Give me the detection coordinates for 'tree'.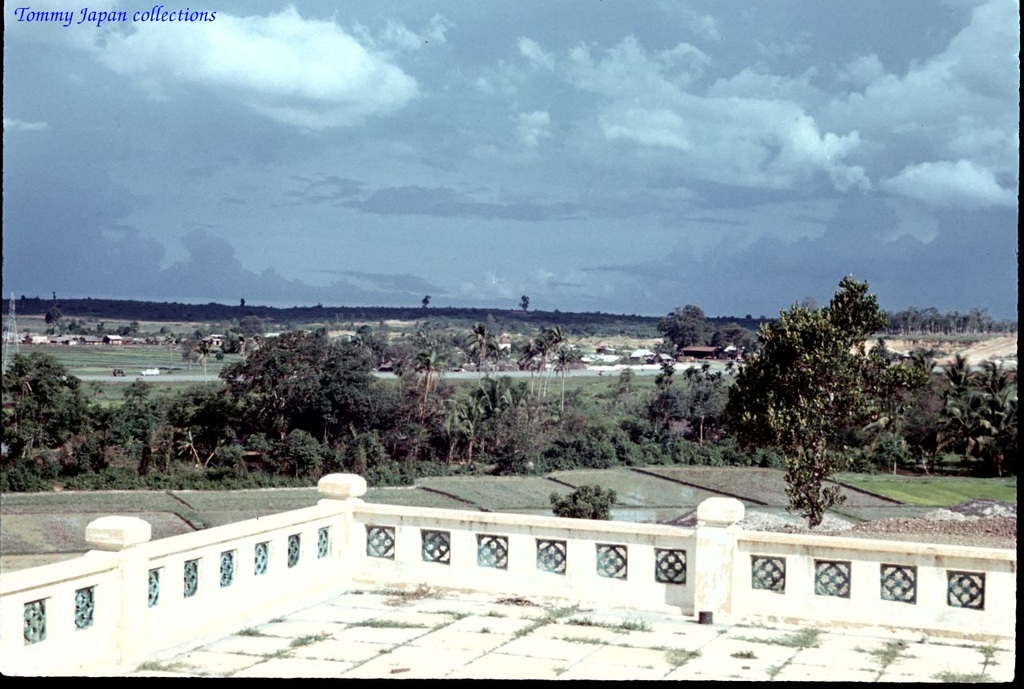
462 316 499 371.
